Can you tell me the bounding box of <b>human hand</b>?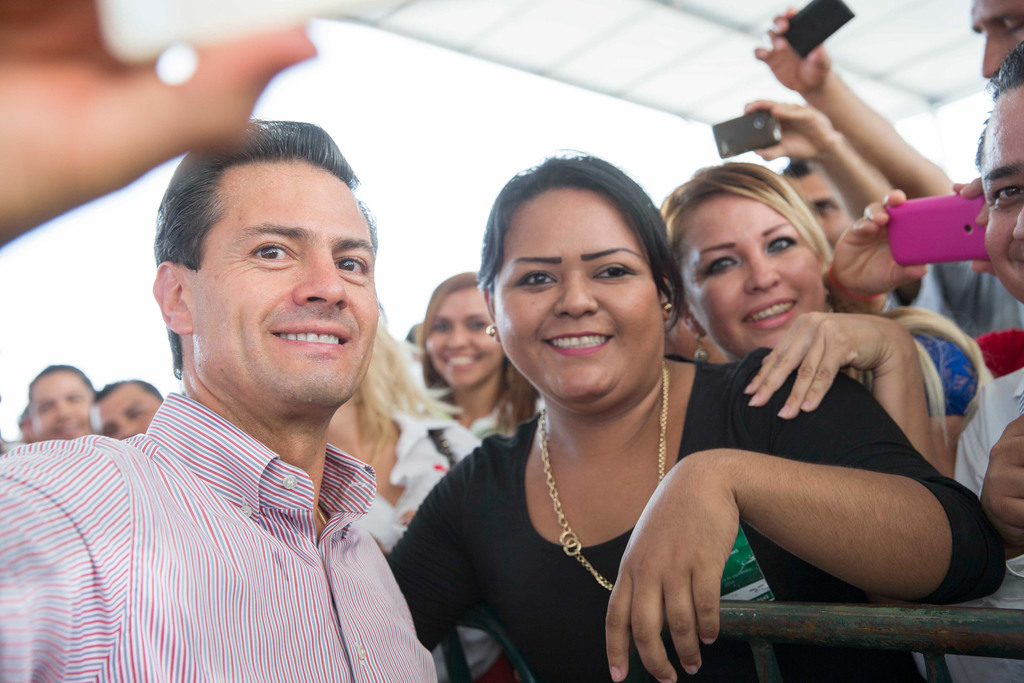
detection(831, 186, 930, 297).
